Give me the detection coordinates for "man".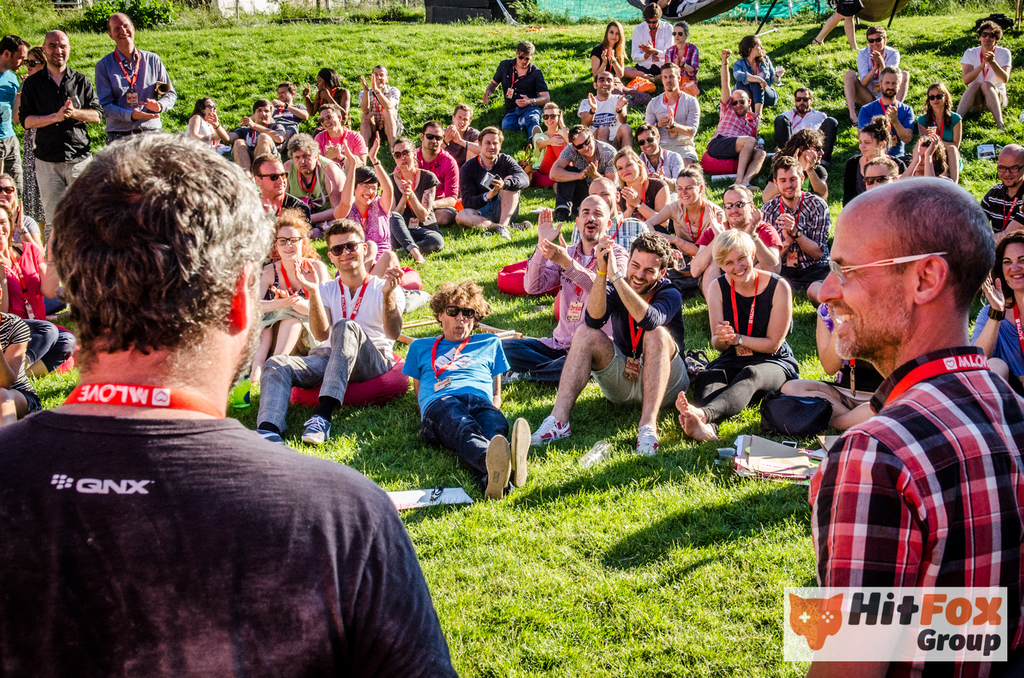
select_region(801, 129, 1017, 651).
